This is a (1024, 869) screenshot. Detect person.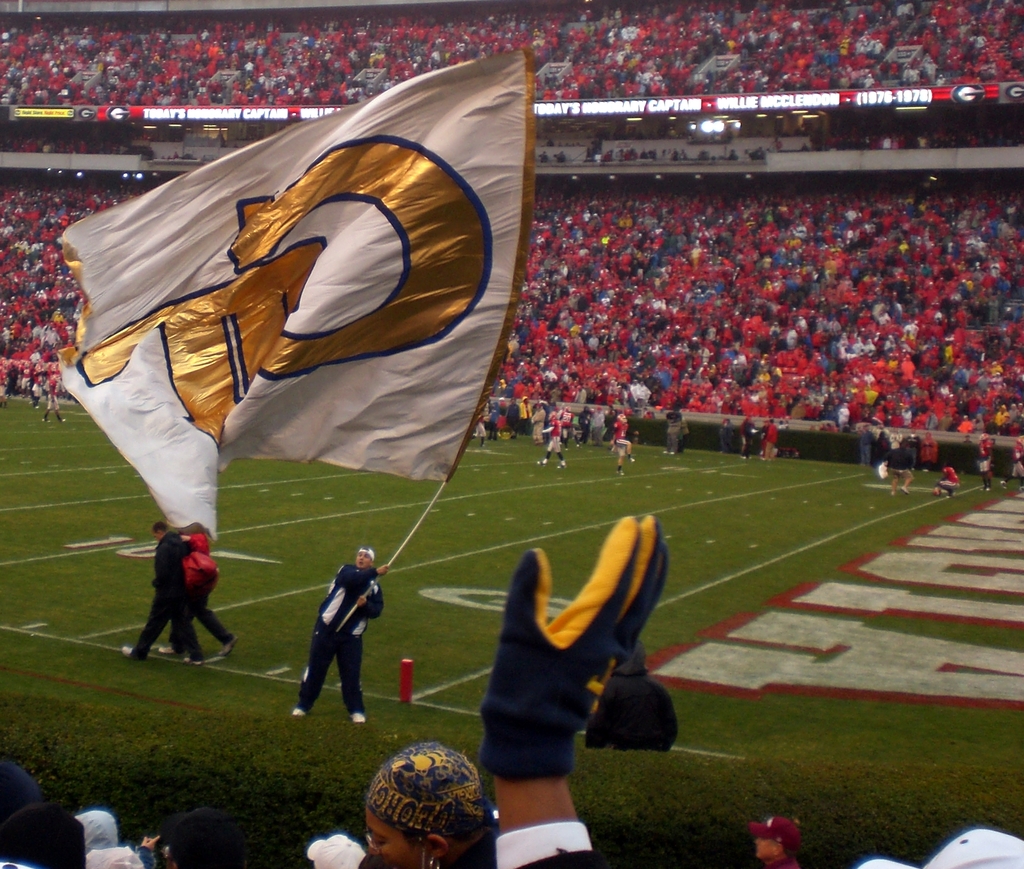
BBox(119, 518, 209, 666).
